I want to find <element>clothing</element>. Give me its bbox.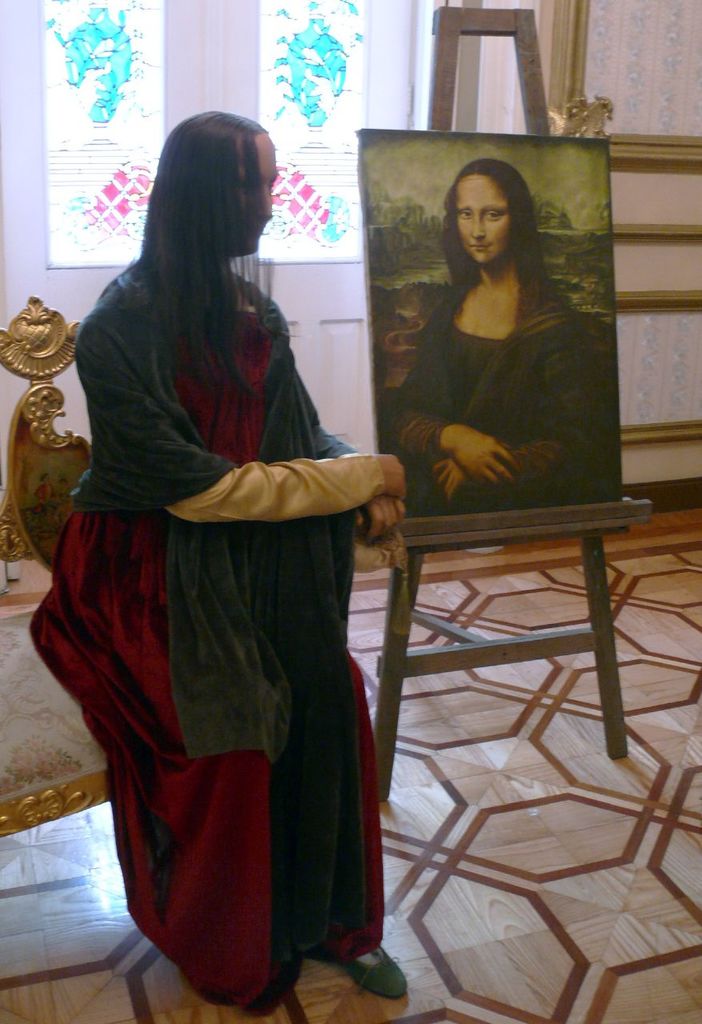
(412, 270, 609, 476).
